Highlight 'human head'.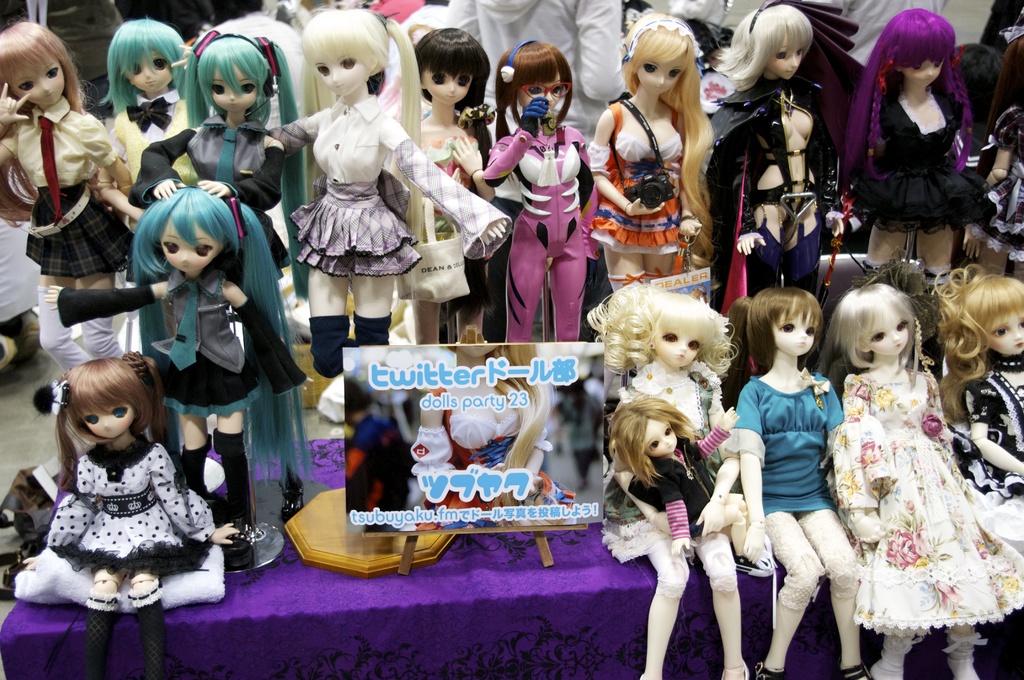
Highlighted region: box(602, 389, 699, 489).
